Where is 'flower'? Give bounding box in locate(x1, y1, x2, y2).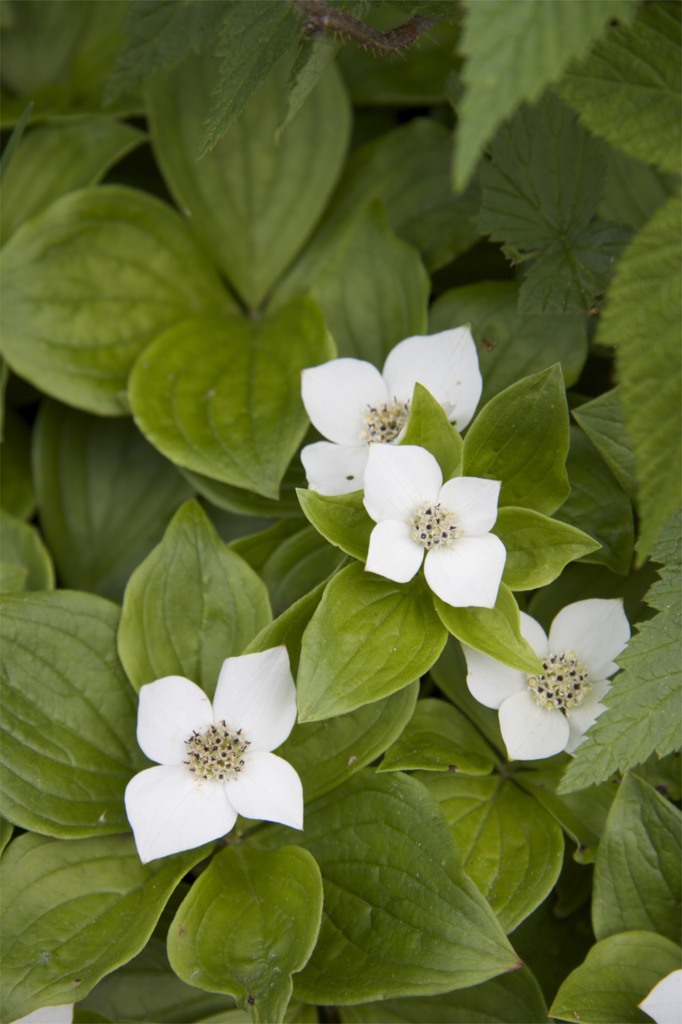
locate(368, 464, 501, 591).
